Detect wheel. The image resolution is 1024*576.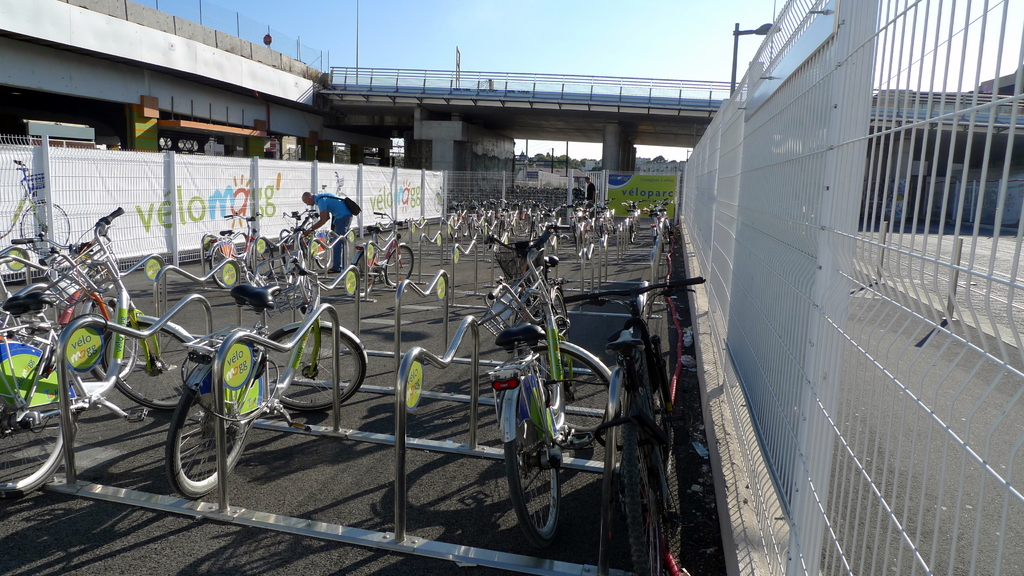
BBox(346, 246, 375, 292).
